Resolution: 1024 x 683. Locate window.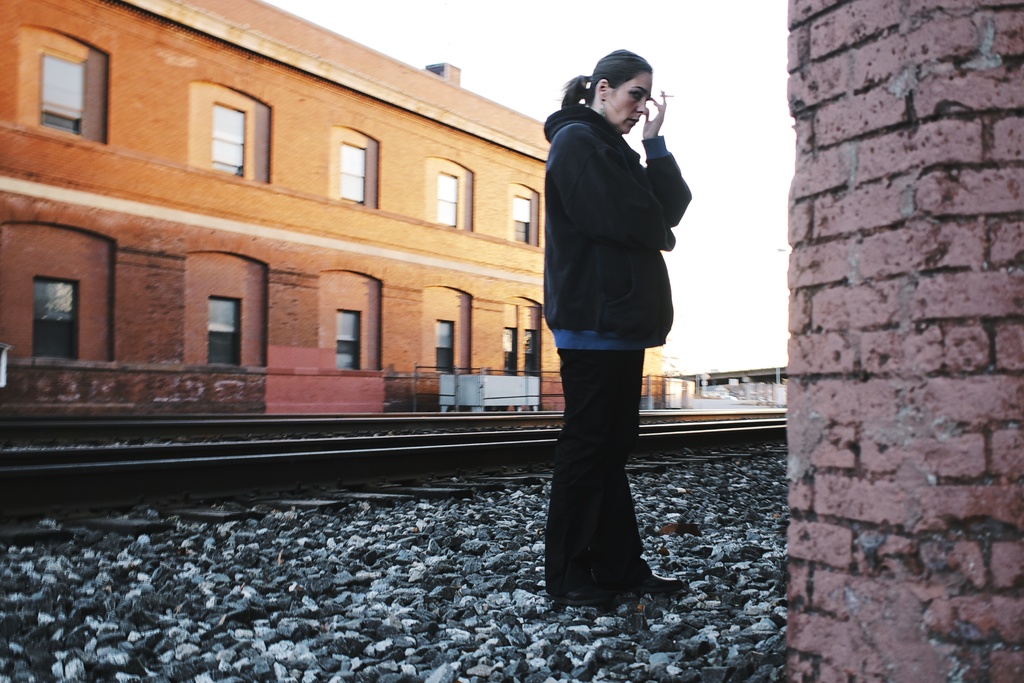
box(511, 194, 533, 239).
